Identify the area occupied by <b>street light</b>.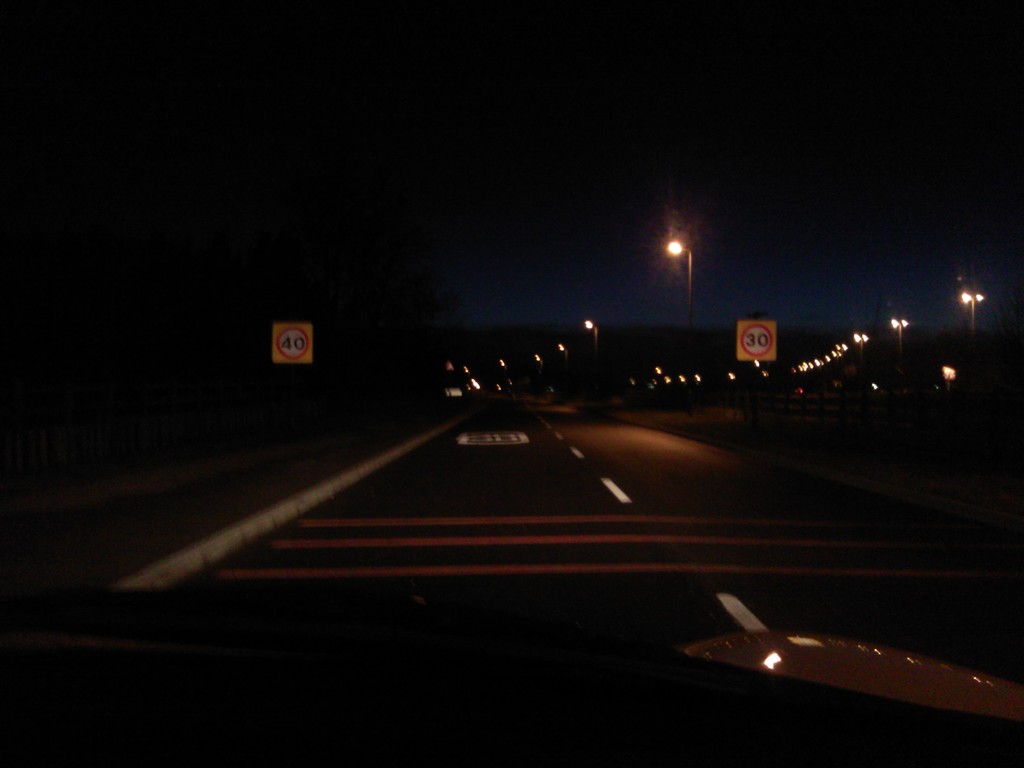
Area: [x1=636, y1=223, x2=723, y2=353].
